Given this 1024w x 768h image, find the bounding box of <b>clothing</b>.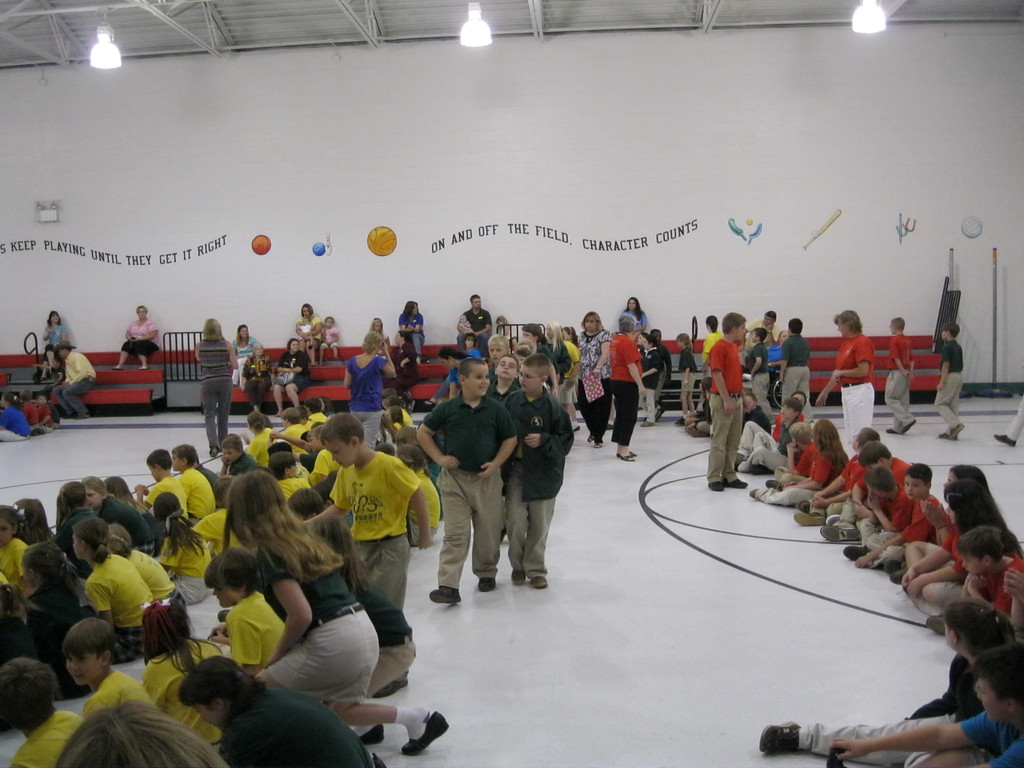
(x1=573, y1=328, x2=615, y2=447).
